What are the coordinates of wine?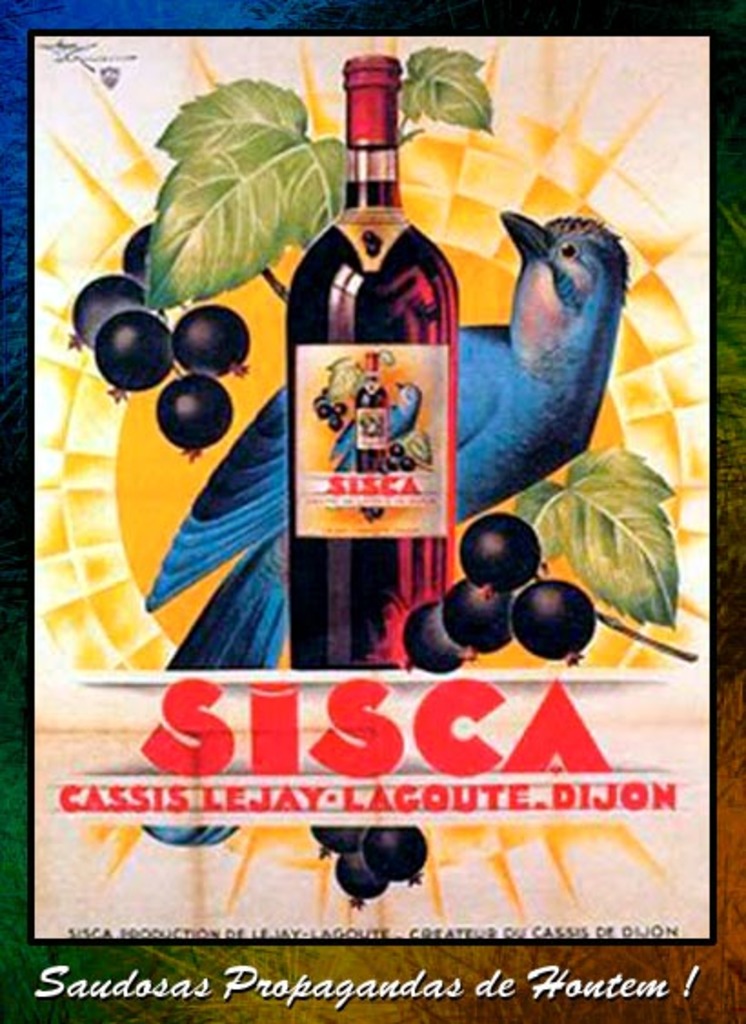
Rect(267, 67, 479, 638).
